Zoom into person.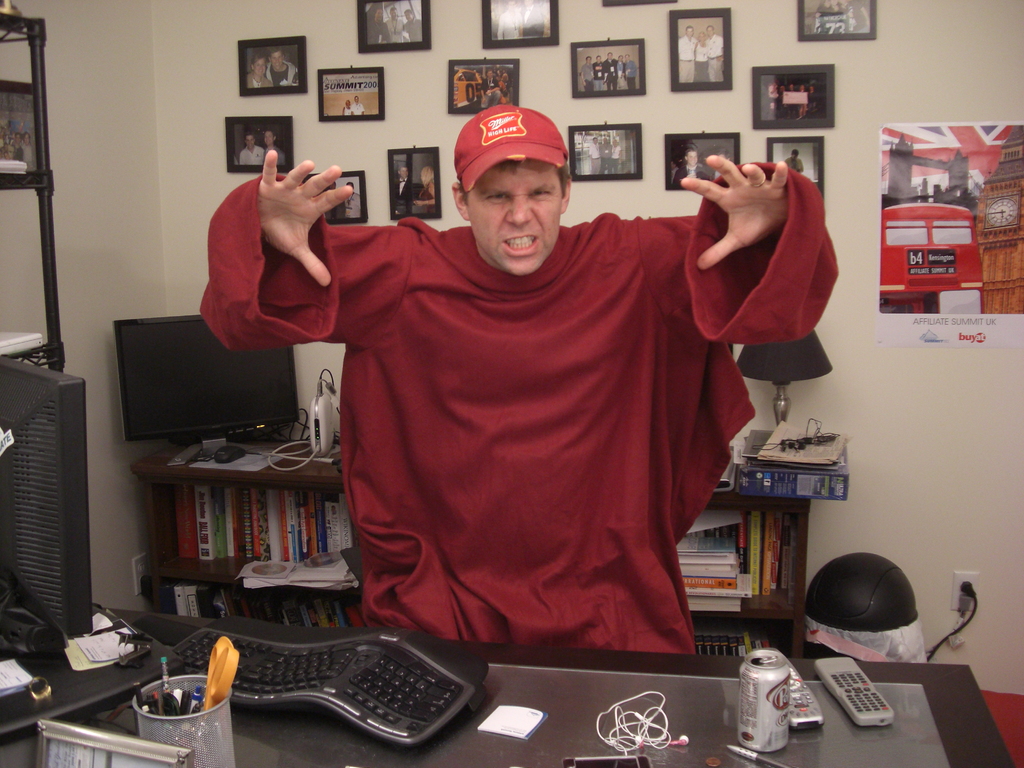
Zoom target: box(783, 149, 806, 177).
